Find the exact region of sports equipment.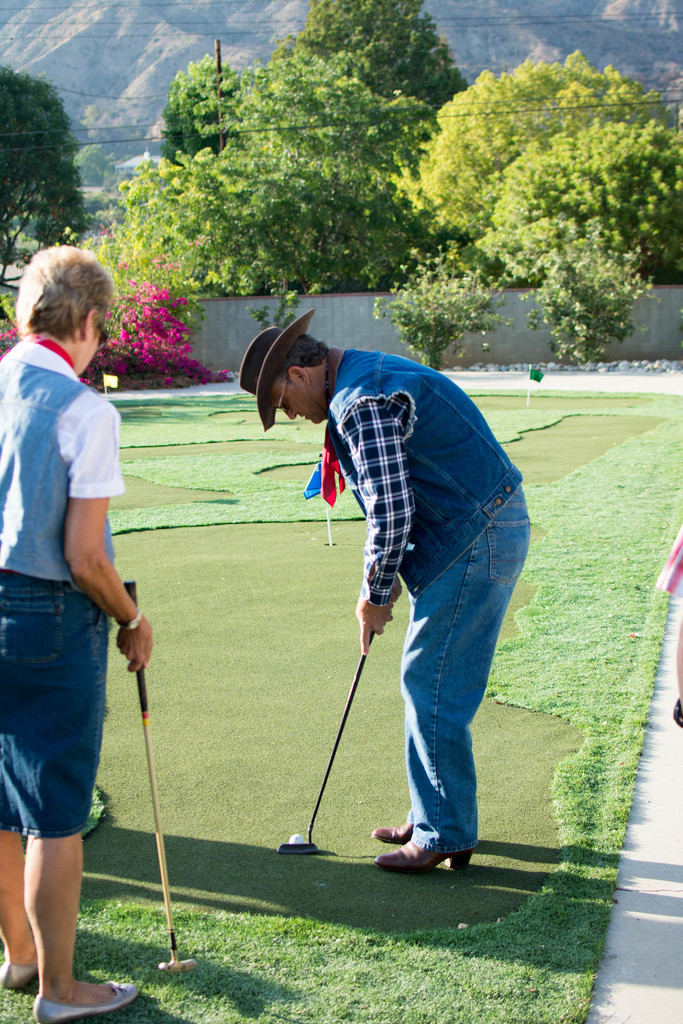
Exact region: <box>124,583,198,970</box>.
